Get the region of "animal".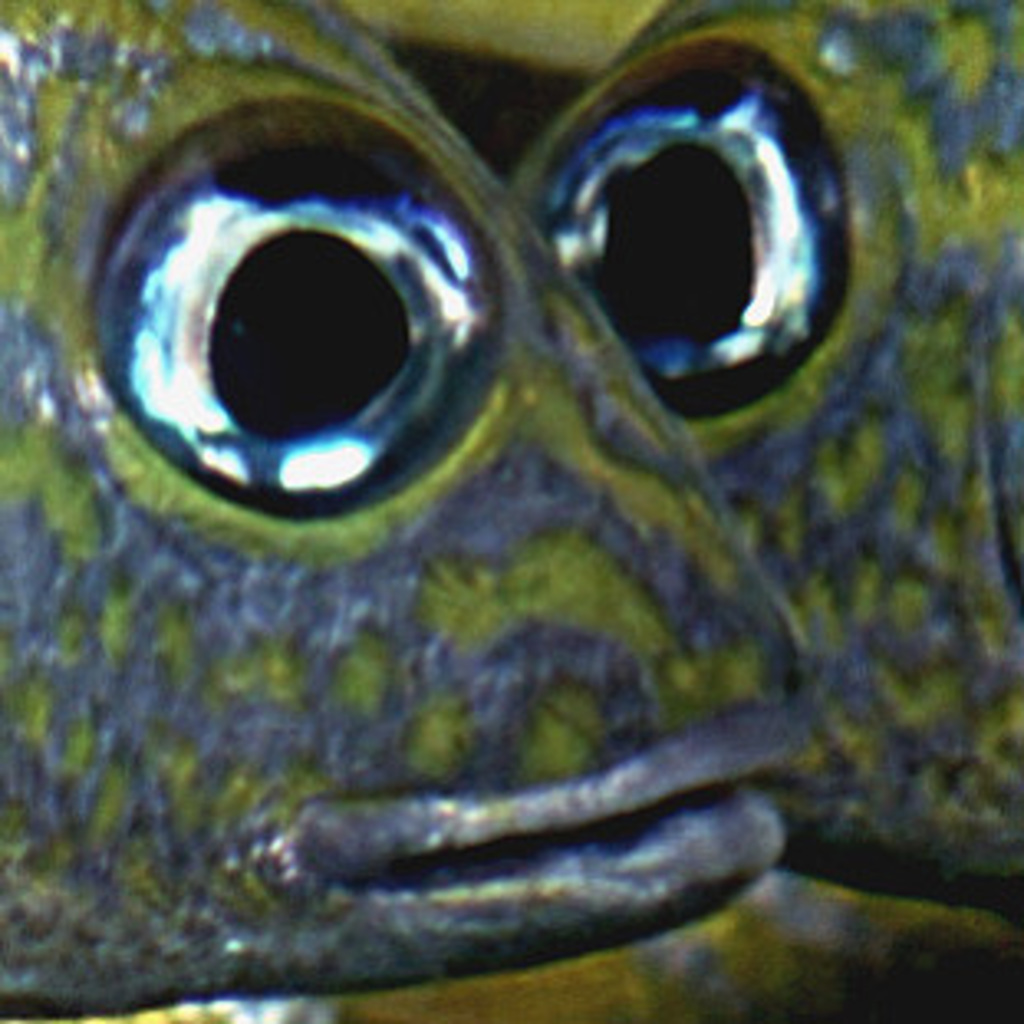
{"left": 0, "top": 0, "right": 830, "bottom": 1021}.
